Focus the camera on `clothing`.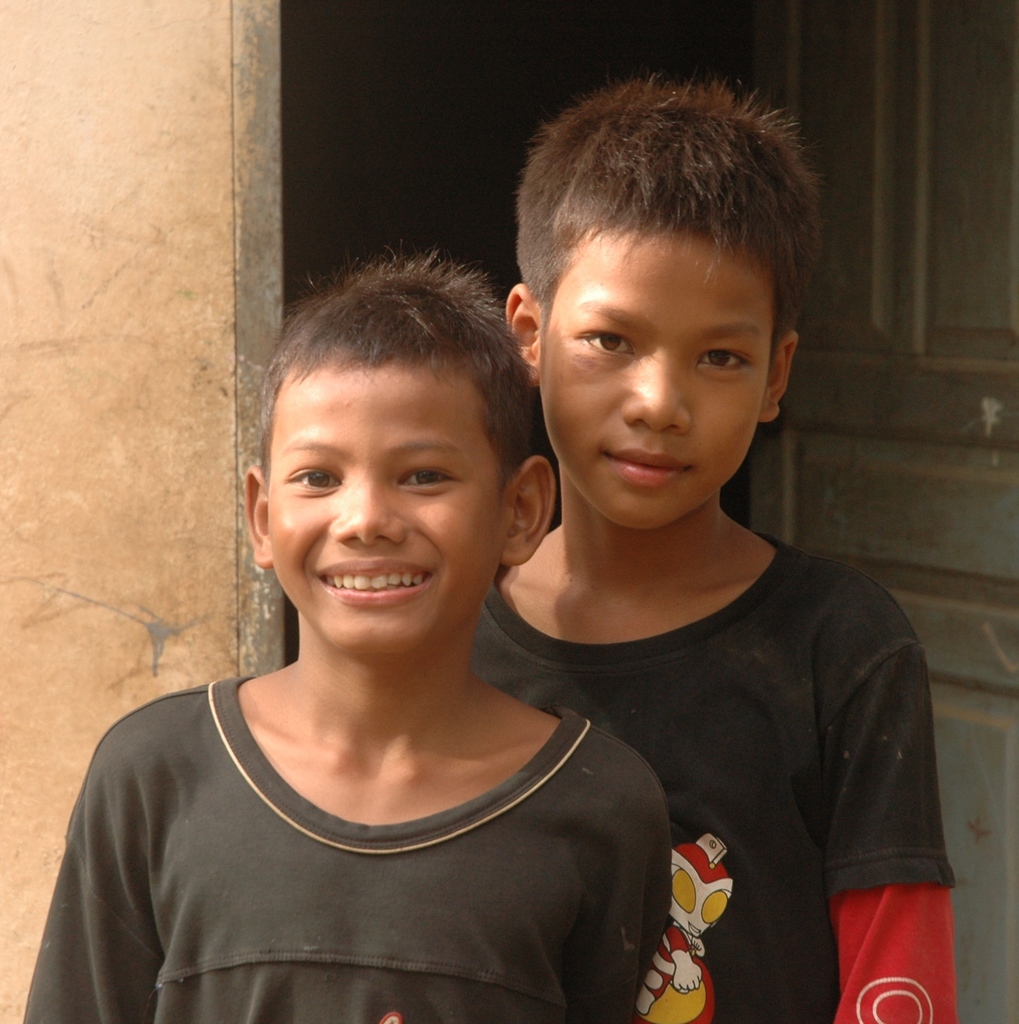
Focus region: detection(20, 676, 668, 1023).
